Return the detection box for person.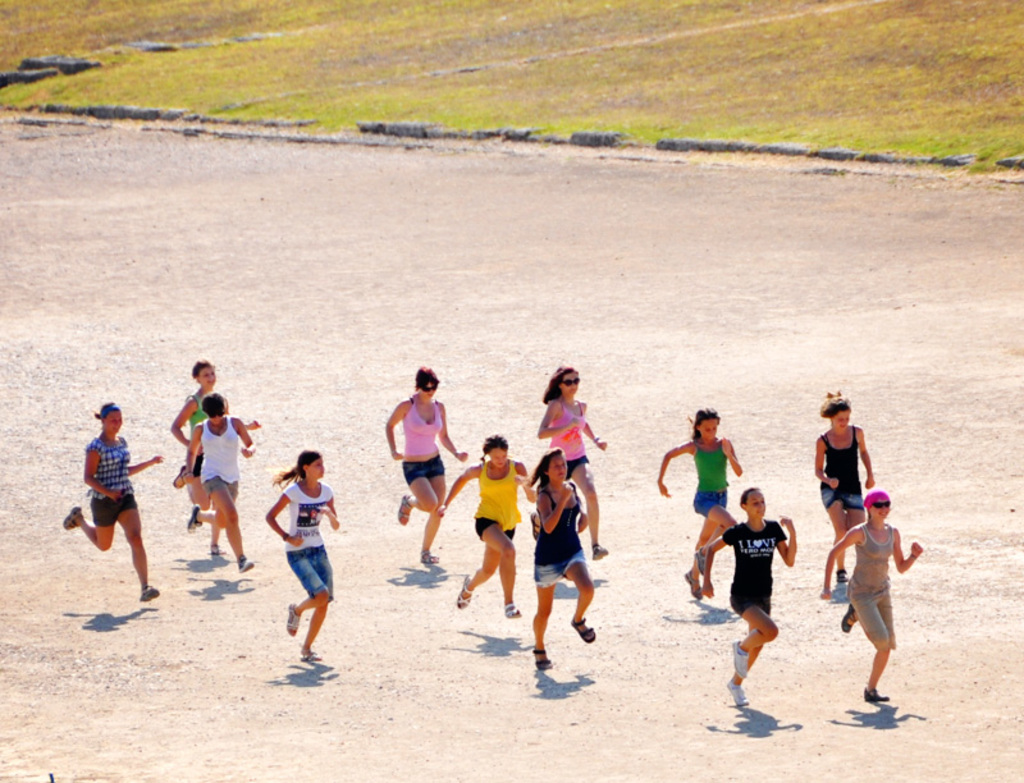
(left=534, top=366, right=607, bottom=562).
